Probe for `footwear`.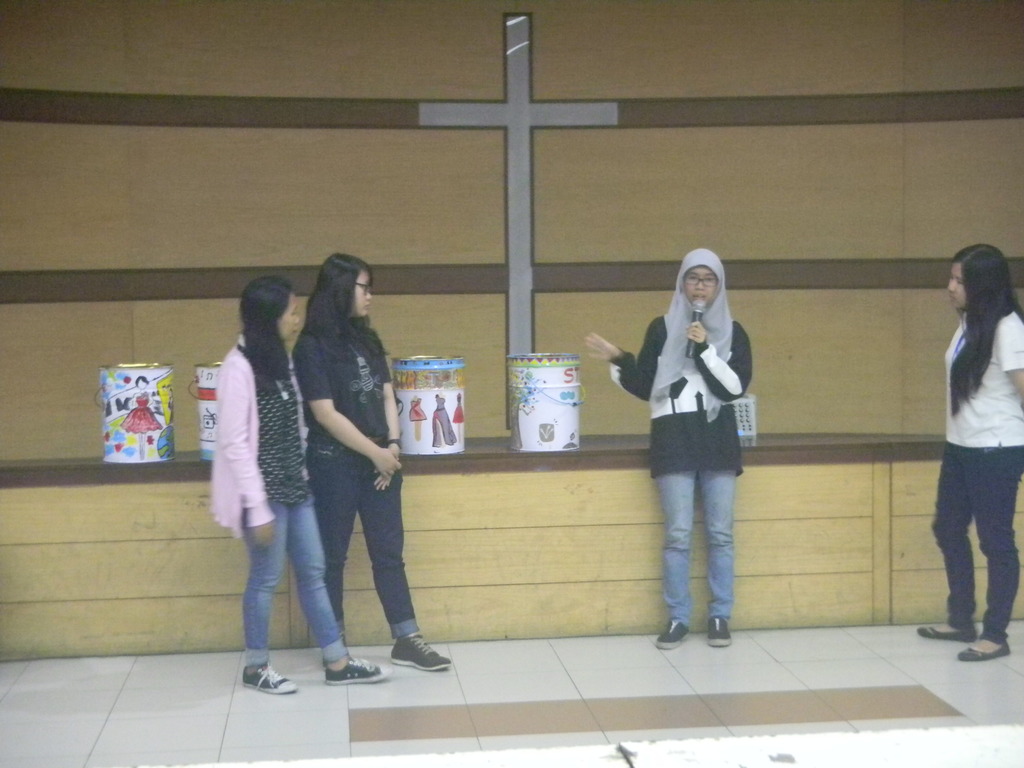
Probe result: <box>655,612,691,648</box>.
